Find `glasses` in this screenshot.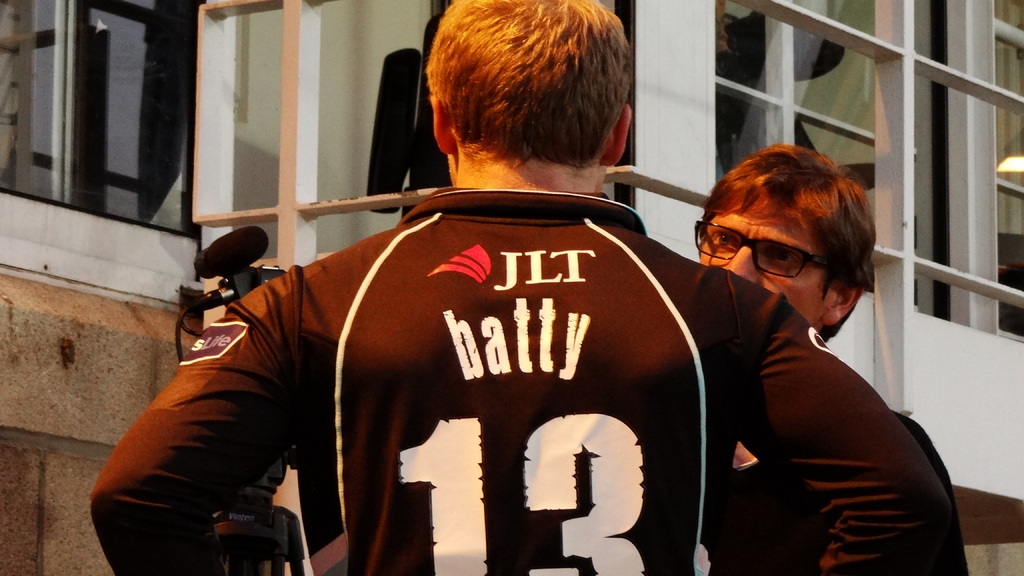
The bounding box for `glasses` is Rect(690, 218, 833, 284).
